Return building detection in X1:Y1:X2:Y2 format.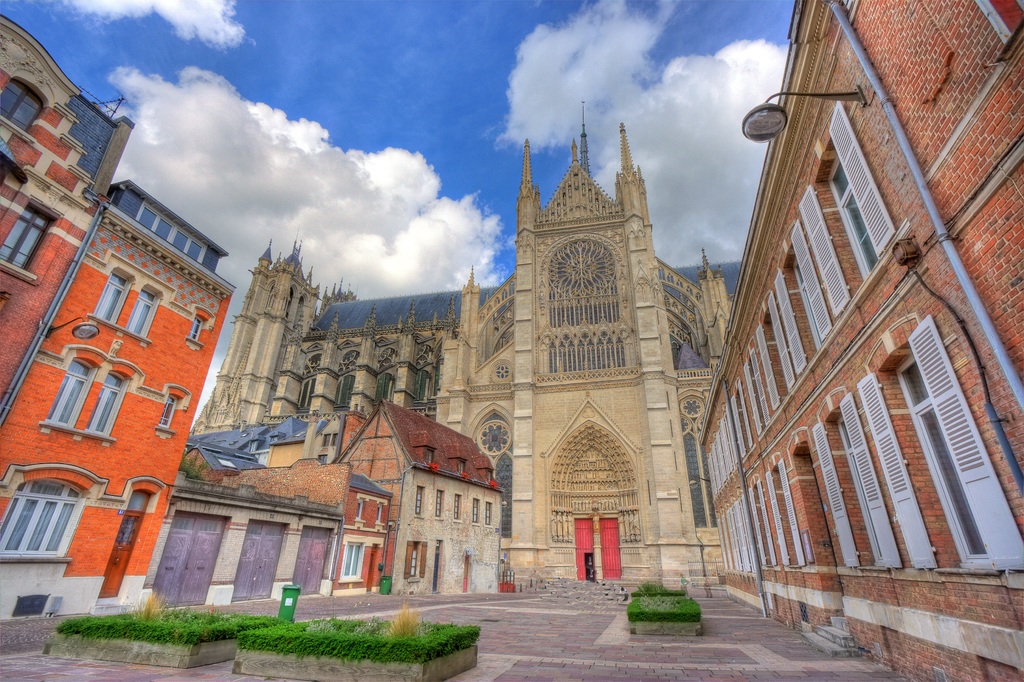
702:0:1023:681.
